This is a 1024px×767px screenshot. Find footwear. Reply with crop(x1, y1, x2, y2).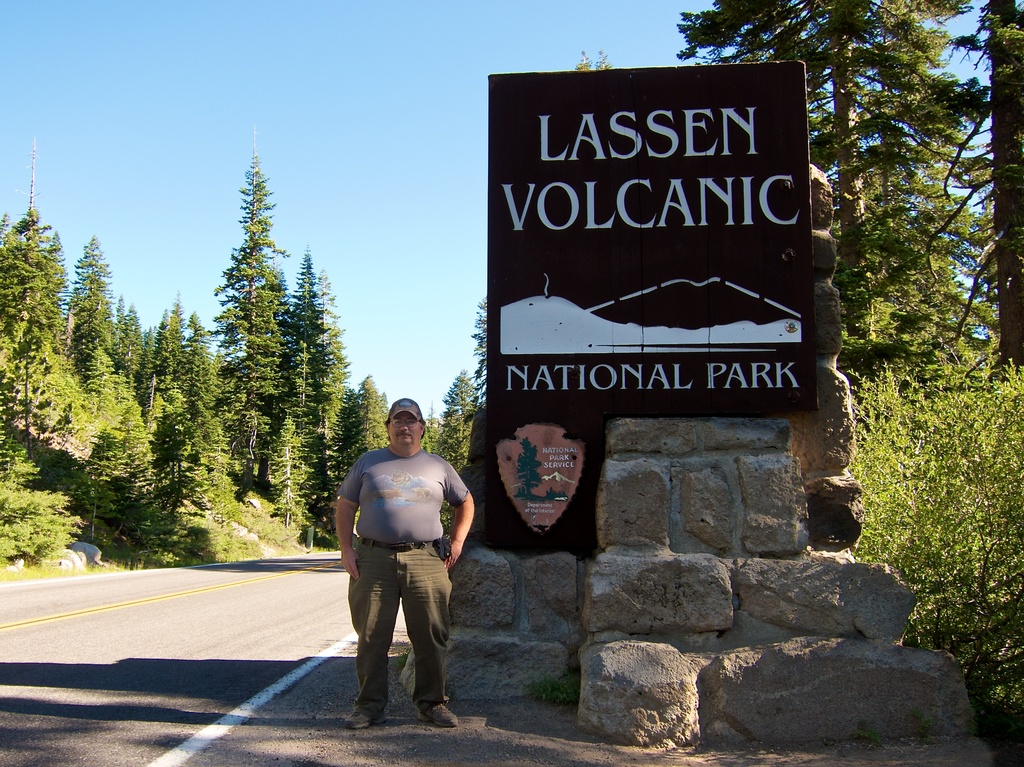
crop(417, 695, 461, 728).
